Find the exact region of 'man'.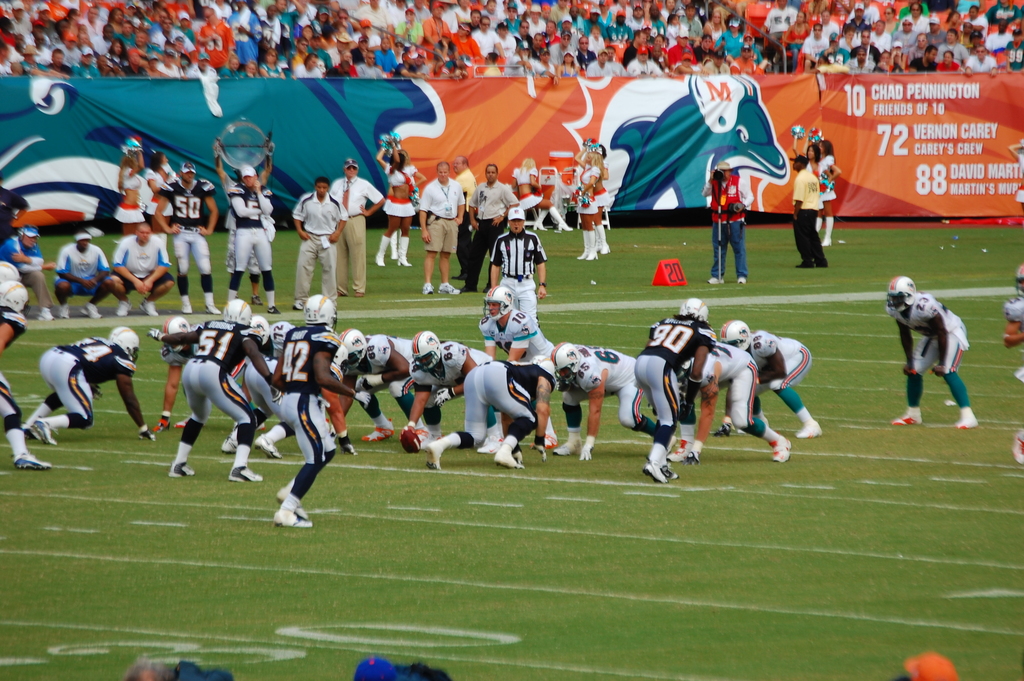
Exact region: (788, 155, 828, 271).
